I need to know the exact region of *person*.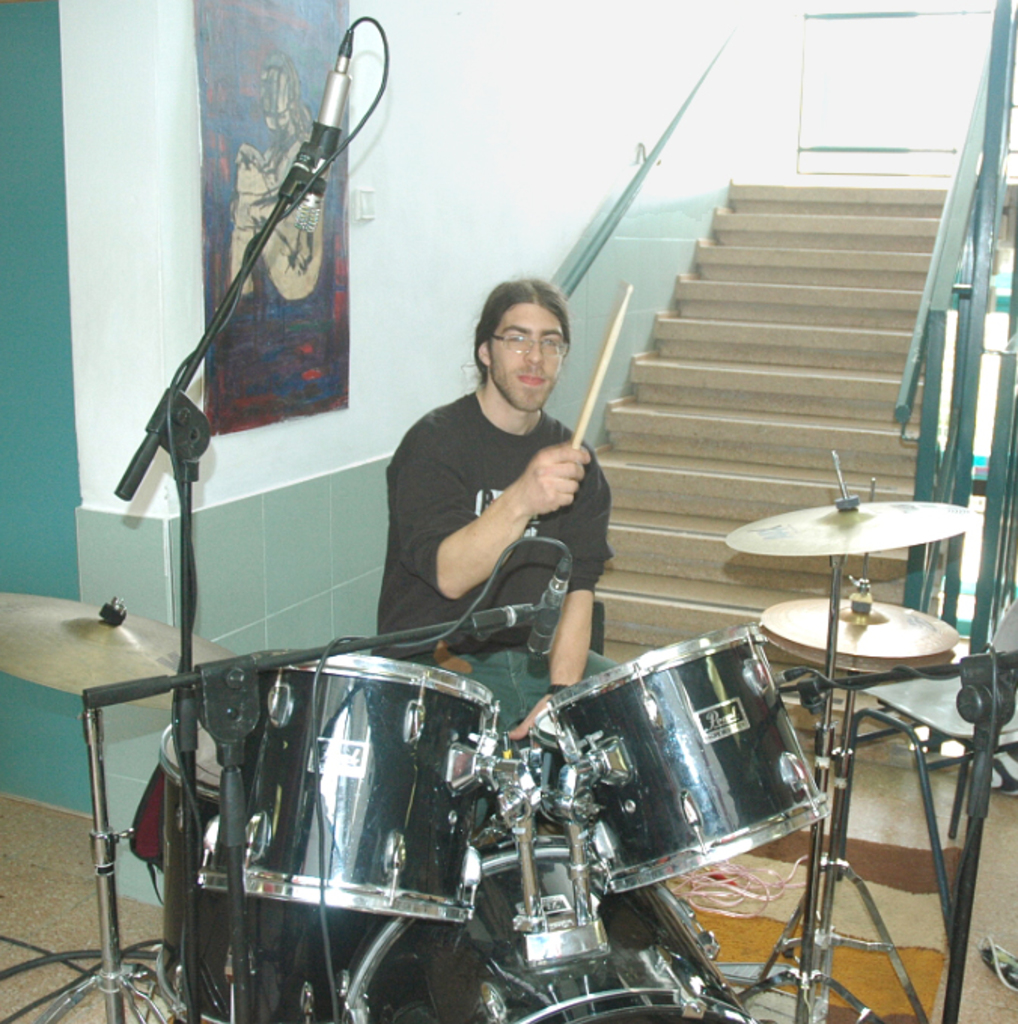
Region: <region>370, 250, 640, 717</region>.
